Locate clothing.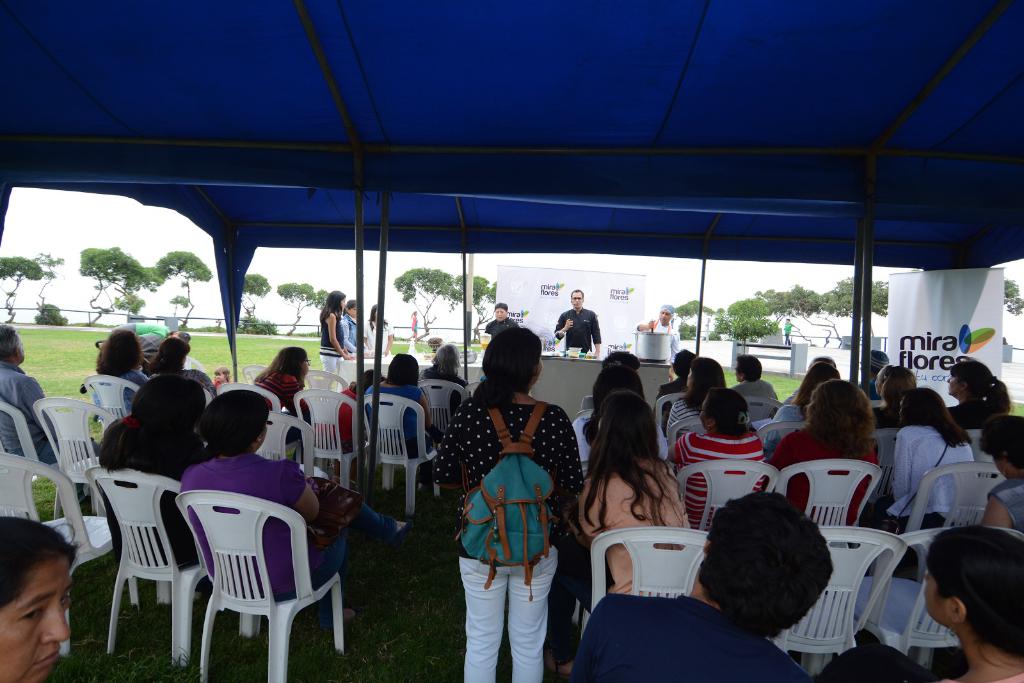
Bounding box: 321, 389, 364, 451.
